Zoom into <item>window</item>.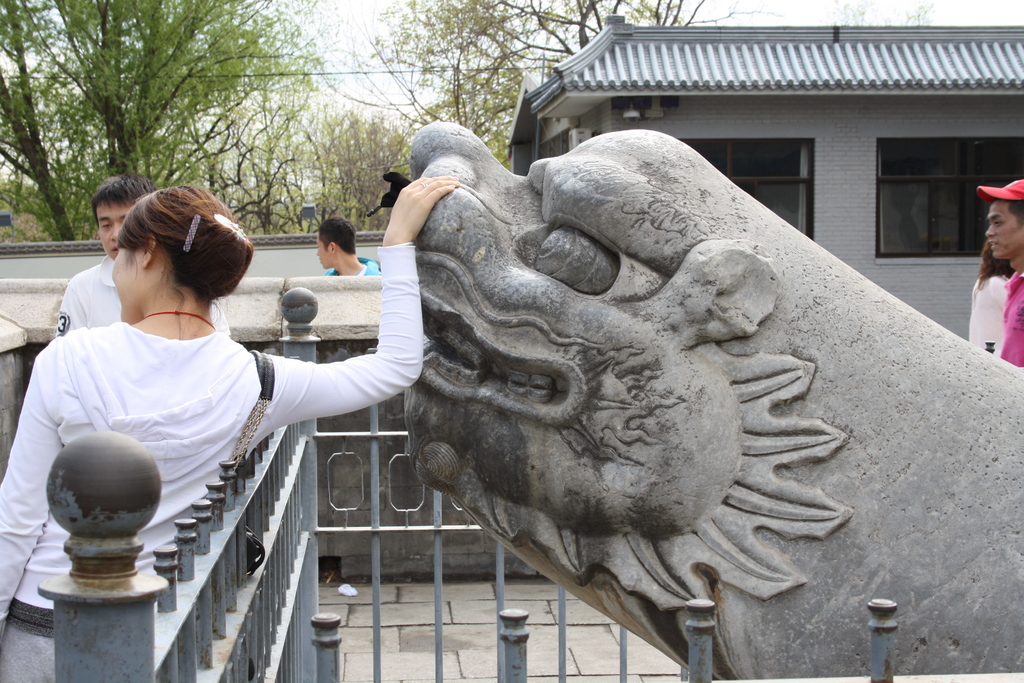
Zoom target: 858,111,986,266.
